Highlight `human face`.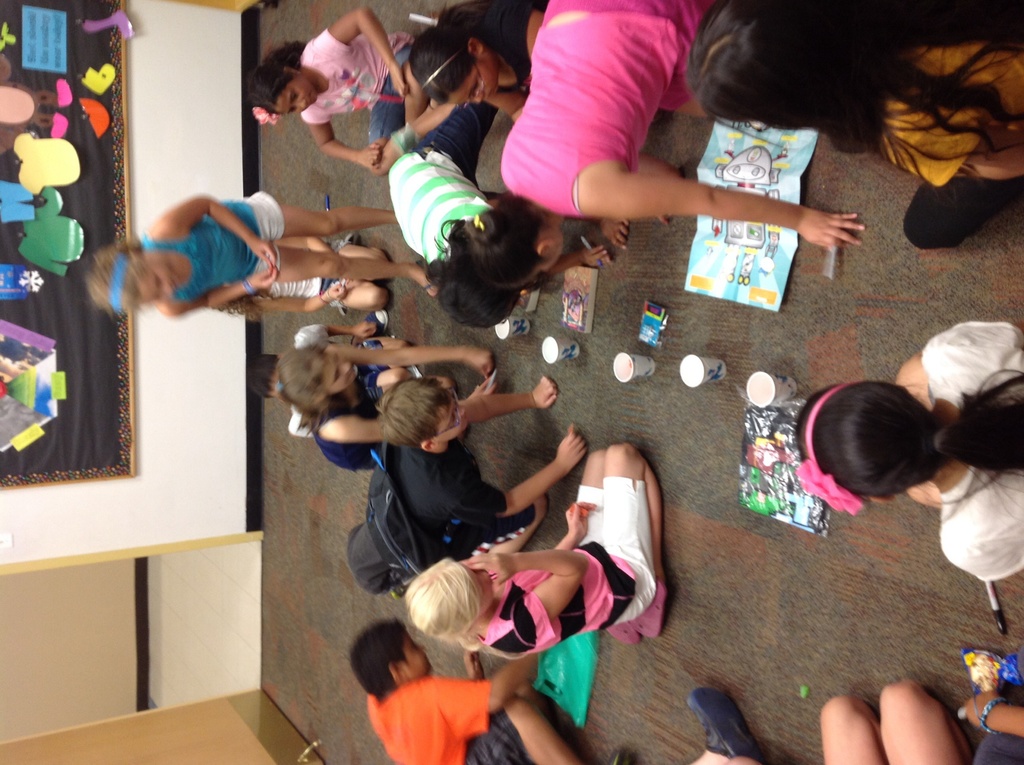
Highlighted region: bbox=(448, 60, 500, 108).
